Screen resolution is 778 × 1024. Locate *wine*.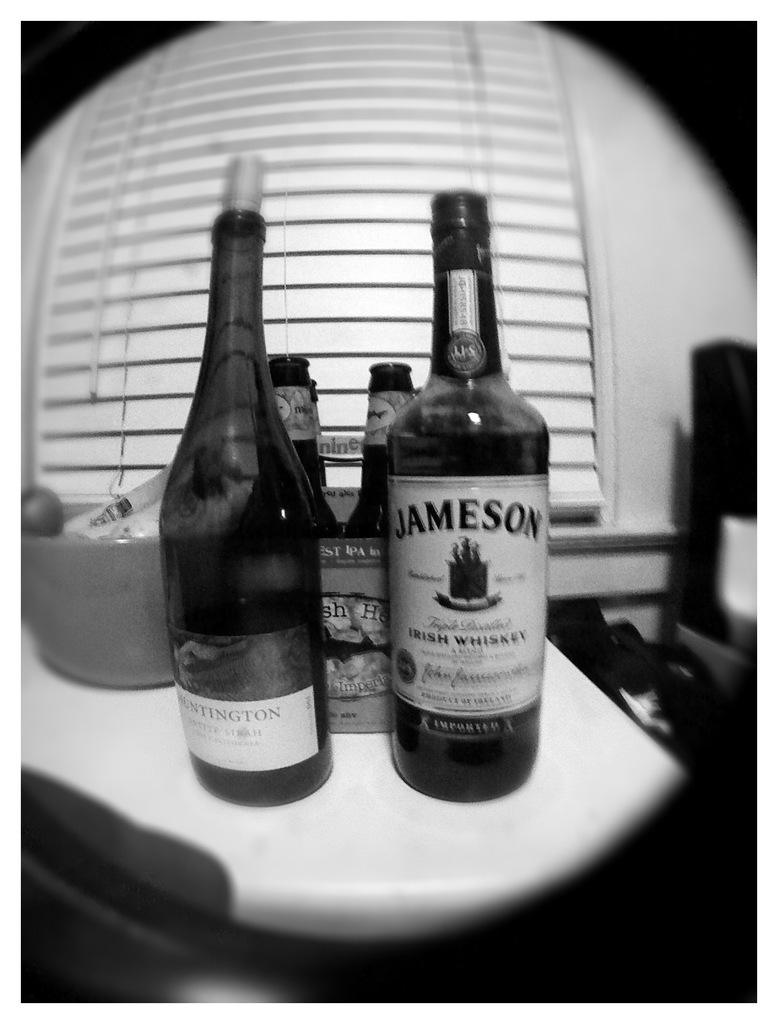
(264,346,337,736).
